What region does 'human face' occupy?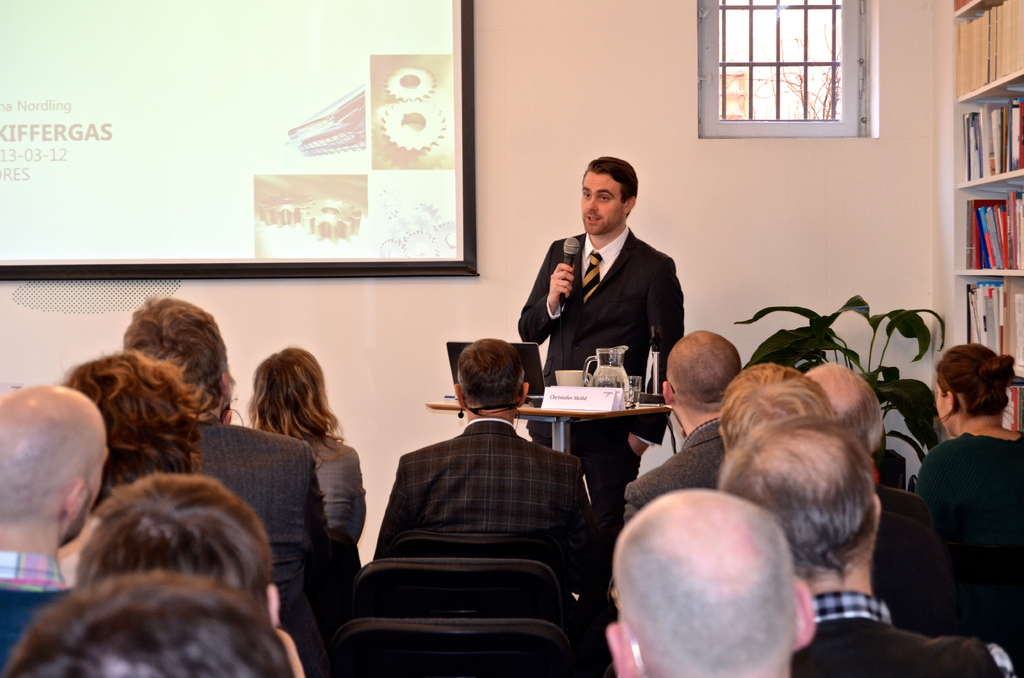
detection(582, 172, 624, 238).
